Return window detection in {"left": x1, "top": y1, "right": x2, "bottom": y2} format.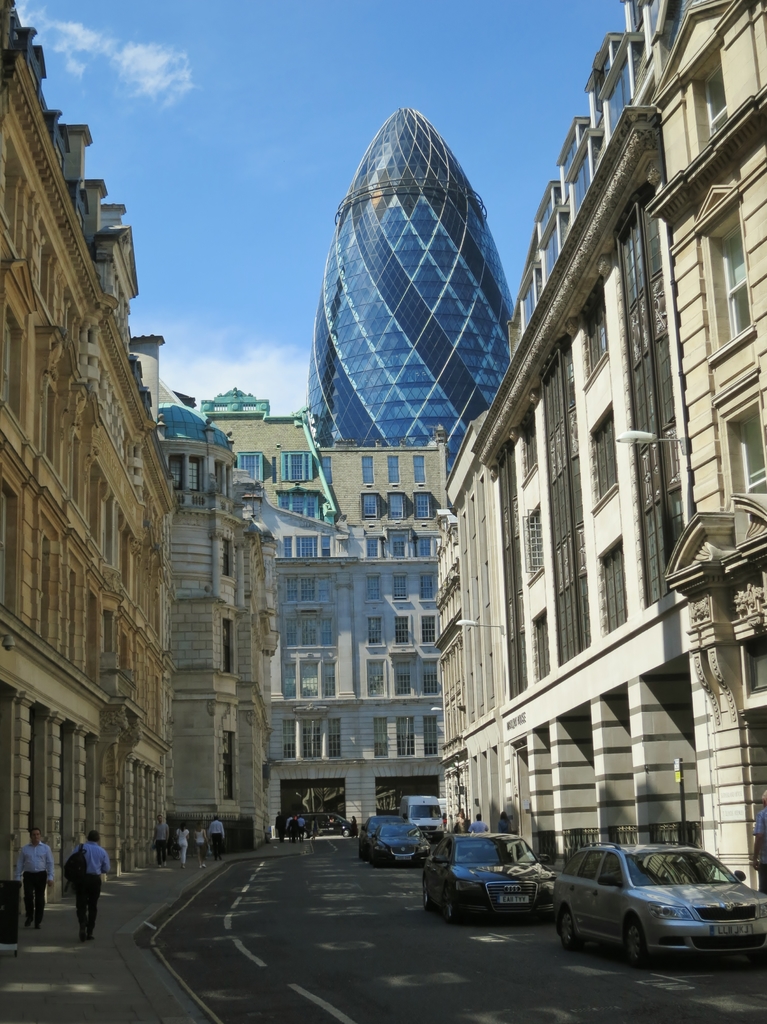
{"left": 520, "top": 282, "right": 536, "bottom": 316}.
